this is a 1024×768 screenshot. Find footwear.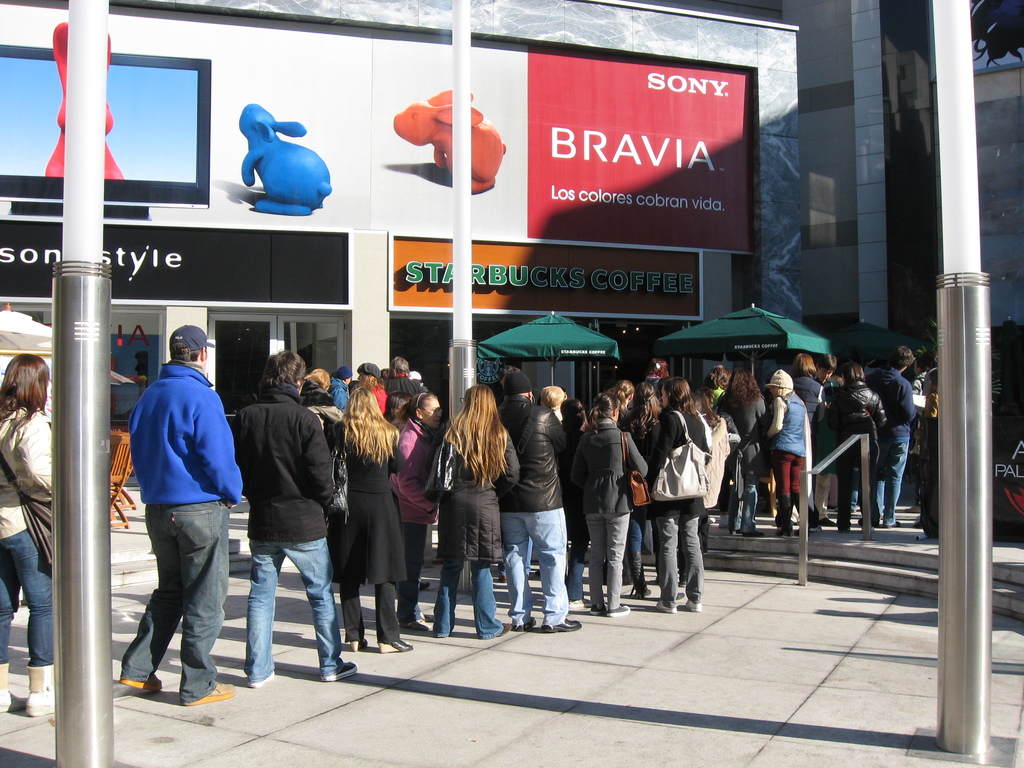
Bounding box: bbox=[406, 618, 433, 632].
